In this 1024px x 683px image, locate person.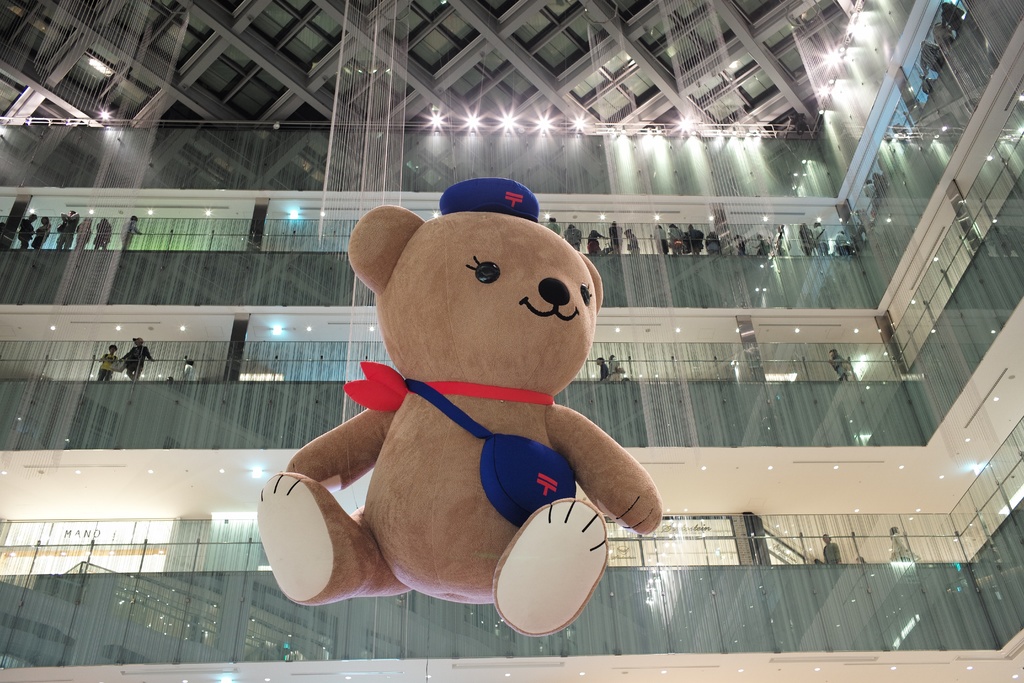
Bounding box: x1=655, y1=229, x2=666, y2=255.
